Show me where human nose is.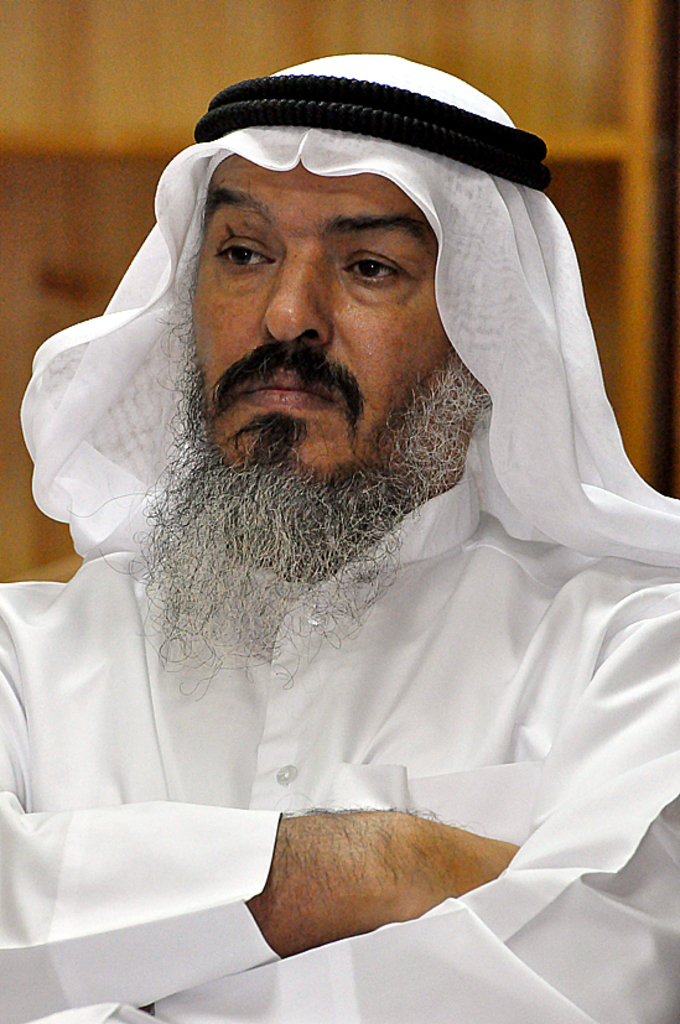
human nose is at {"left": 254, "top": 248, "right": 342, "bottom": 337}.
